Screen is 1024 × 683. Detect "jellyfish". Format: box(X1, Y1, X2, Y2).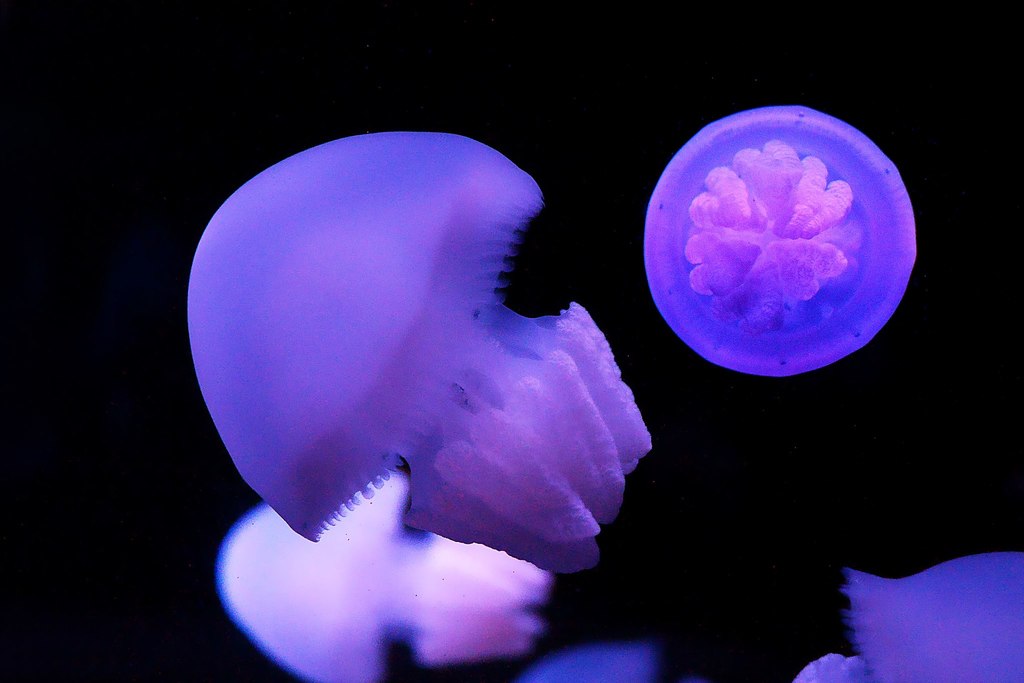
box(645, 103, 915, 379).
